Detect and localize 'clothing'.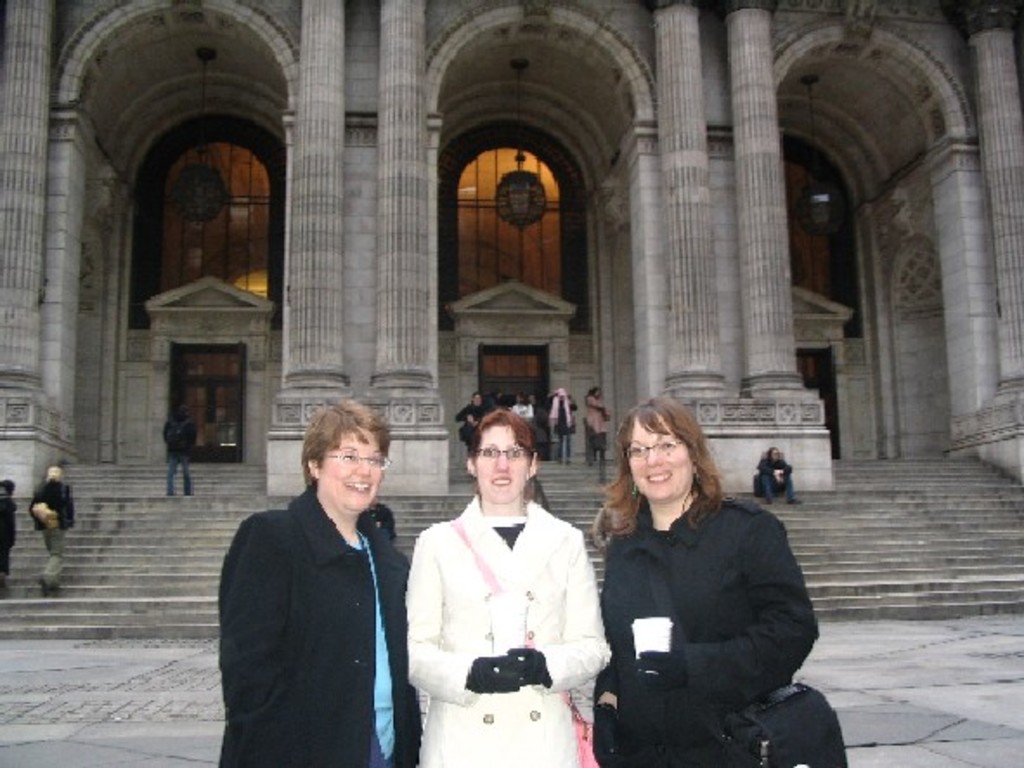
Localized at region(582, 395, 606, 459).
